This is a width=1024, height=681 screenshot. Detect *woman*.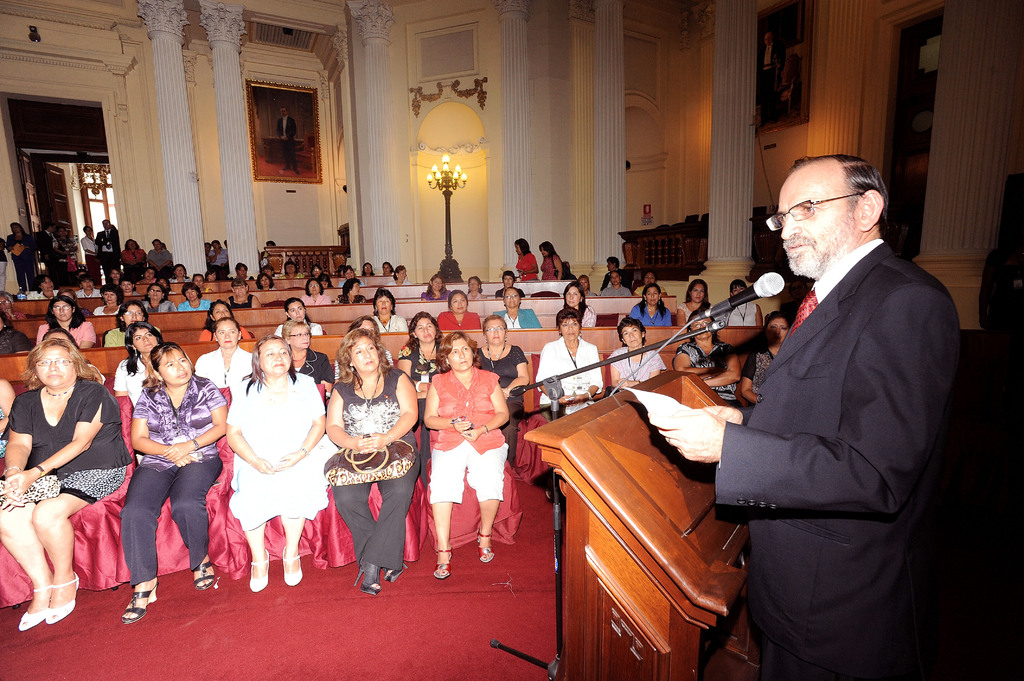
left=122, top=237, right=145, bottom=283.
